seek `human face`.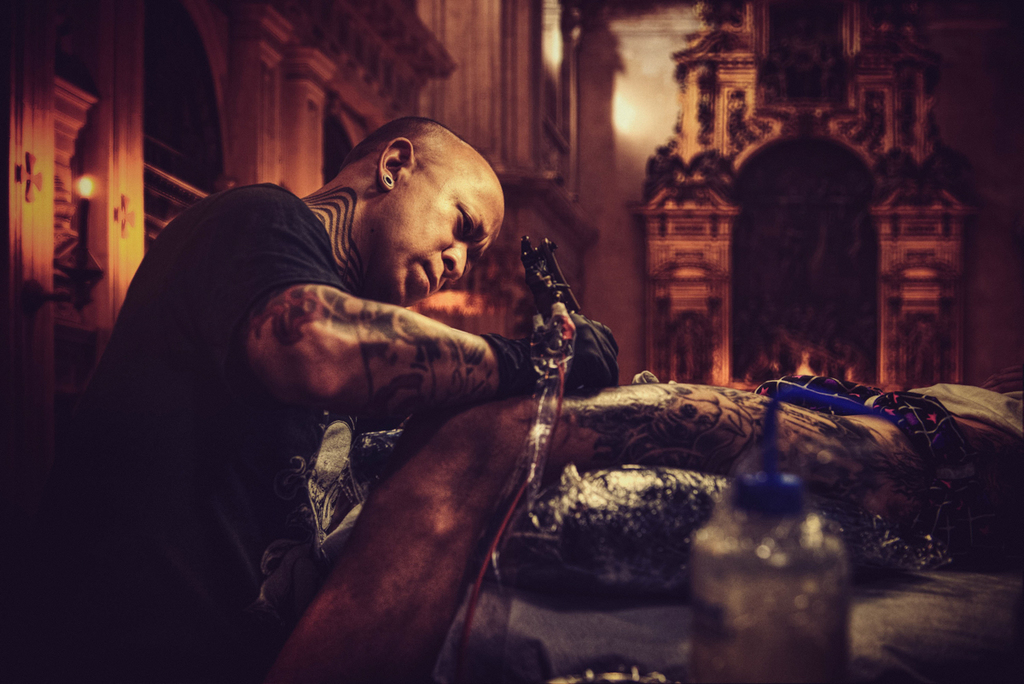
{"x1": 371, "y1": 178, "x2": 504, "y2": 306}.
